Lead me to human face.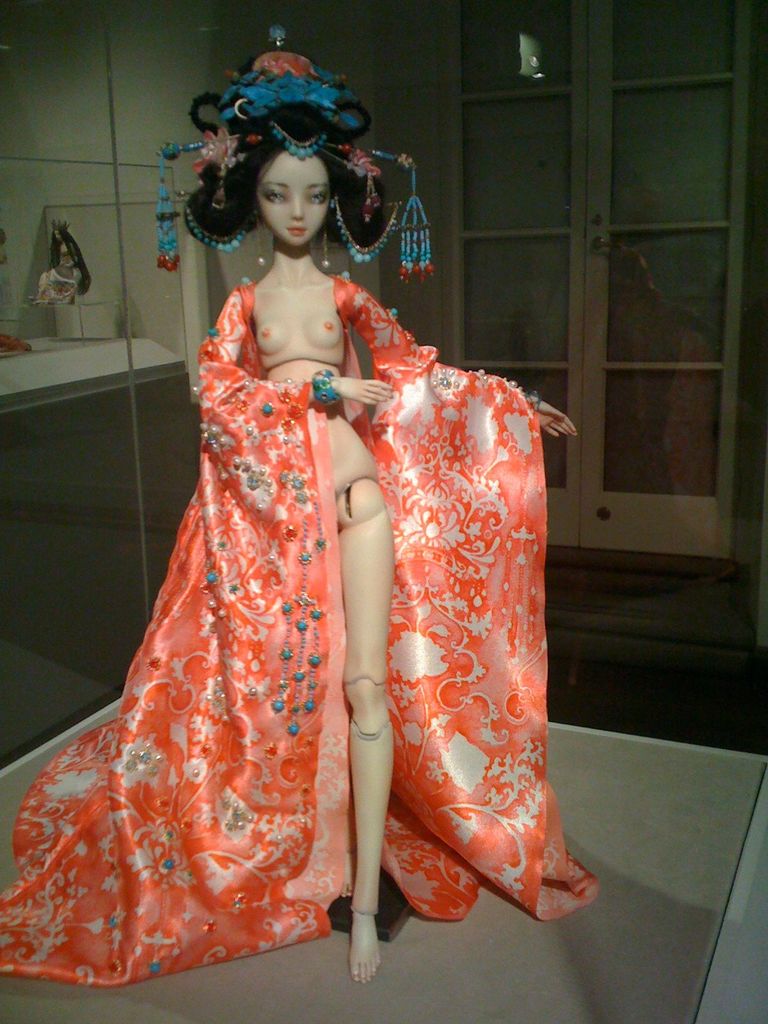
Lead to 255, 161, 332, 248.
